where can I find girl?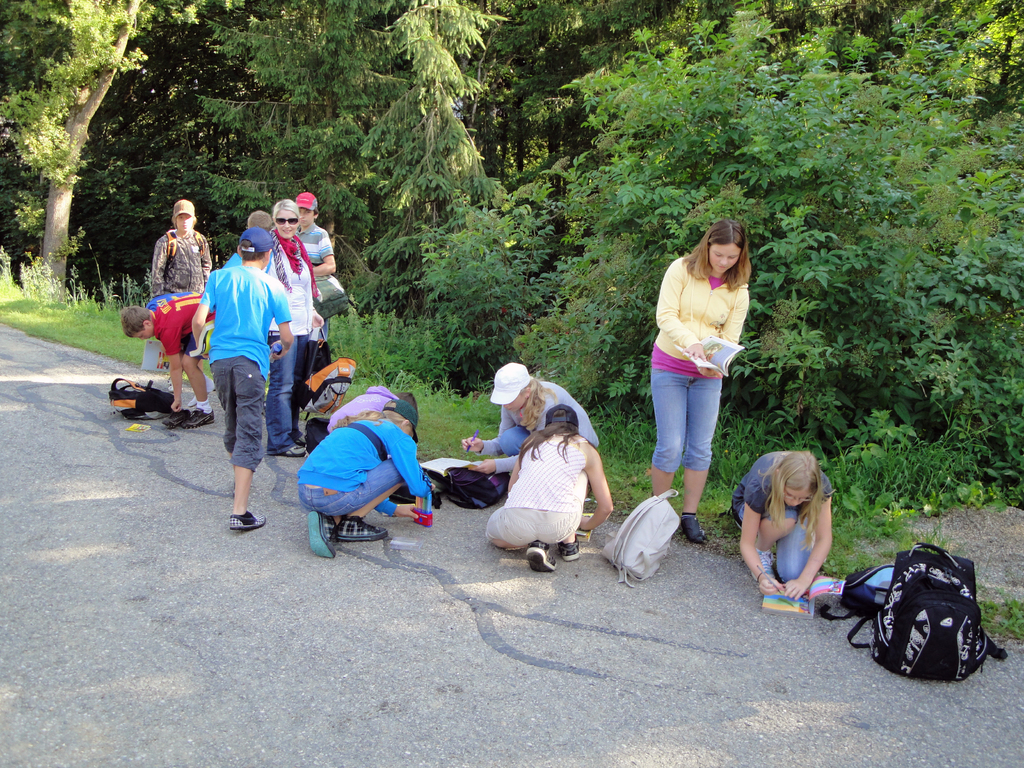
You can find it at 483, 403, 616, 573.
